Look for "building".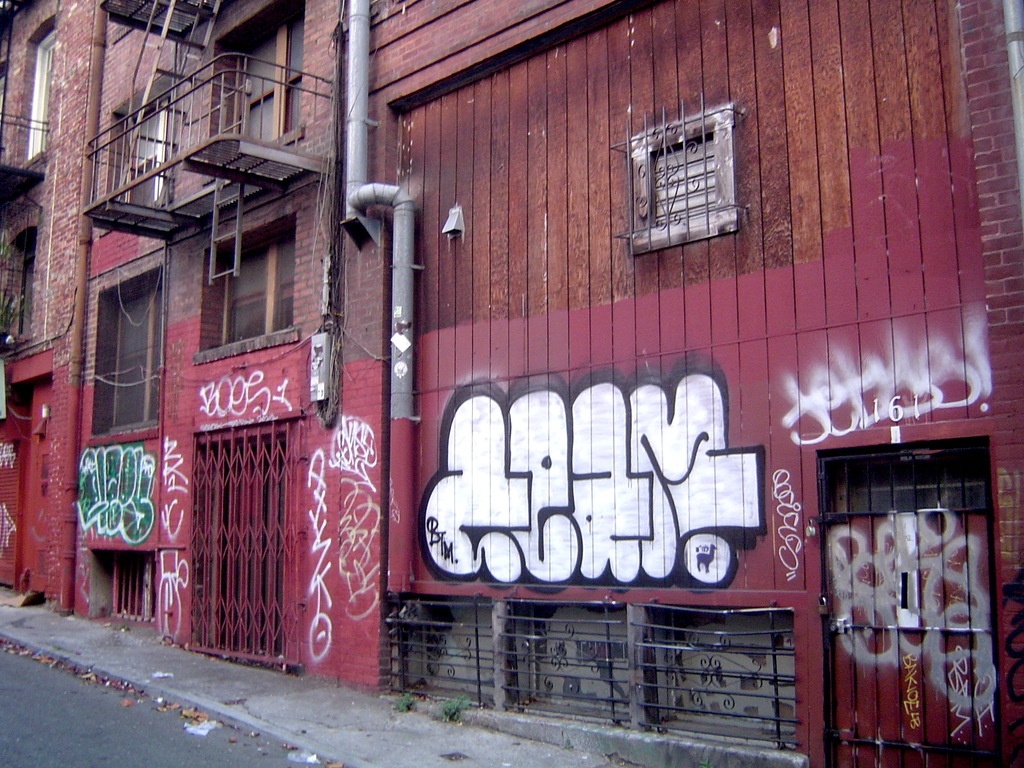
Found: <box>0,0,1023,767</box>.
